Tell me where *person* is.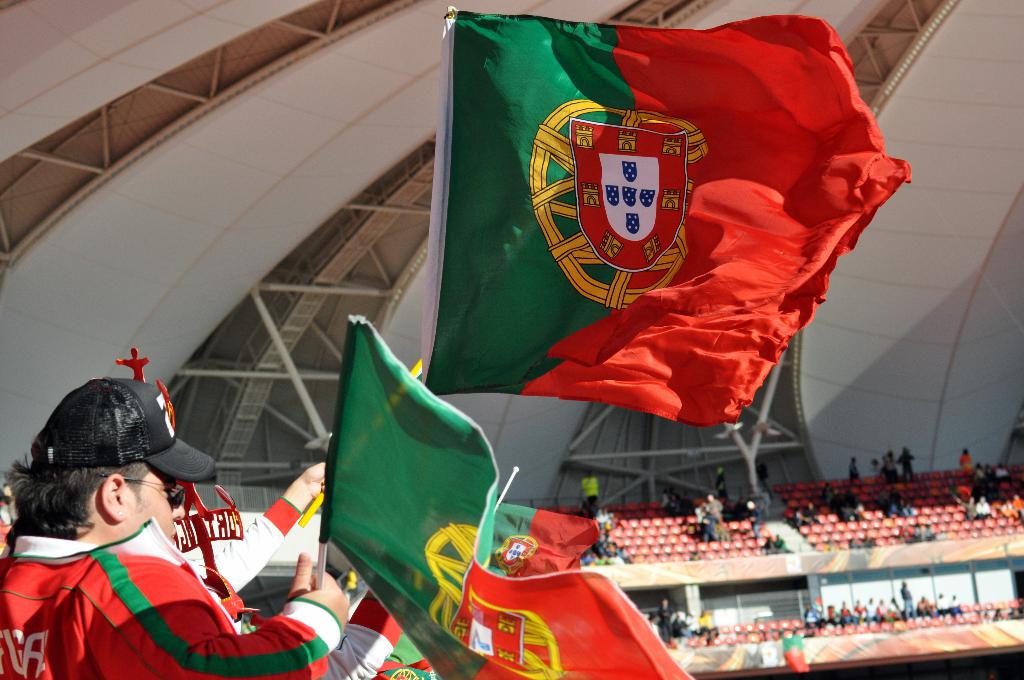
*person* is at [x1=957, y1=444, x2=974, y2=476].
